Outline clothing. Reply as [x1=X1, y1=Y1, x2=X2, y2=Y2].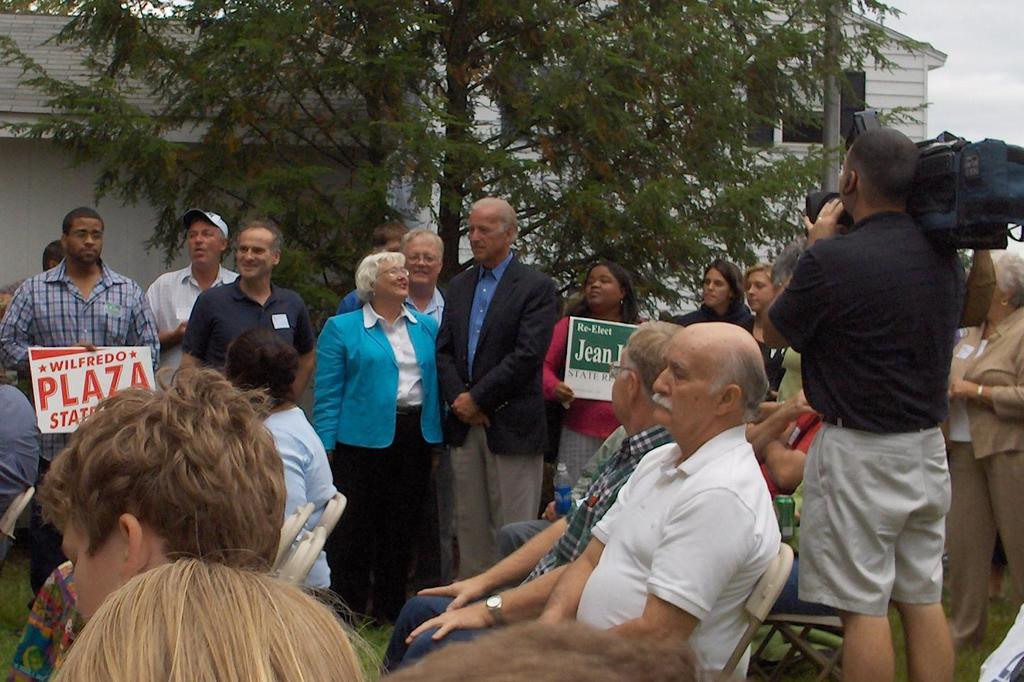
[x1=0, y1=373, x2=38, y2=513].
